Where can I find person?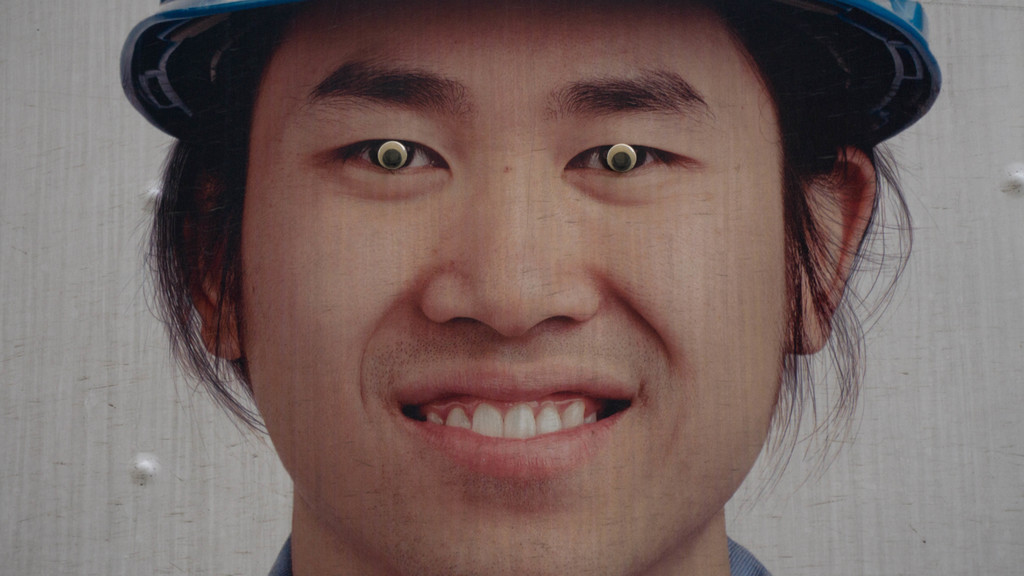
You can find it at (121,0,933,575).
